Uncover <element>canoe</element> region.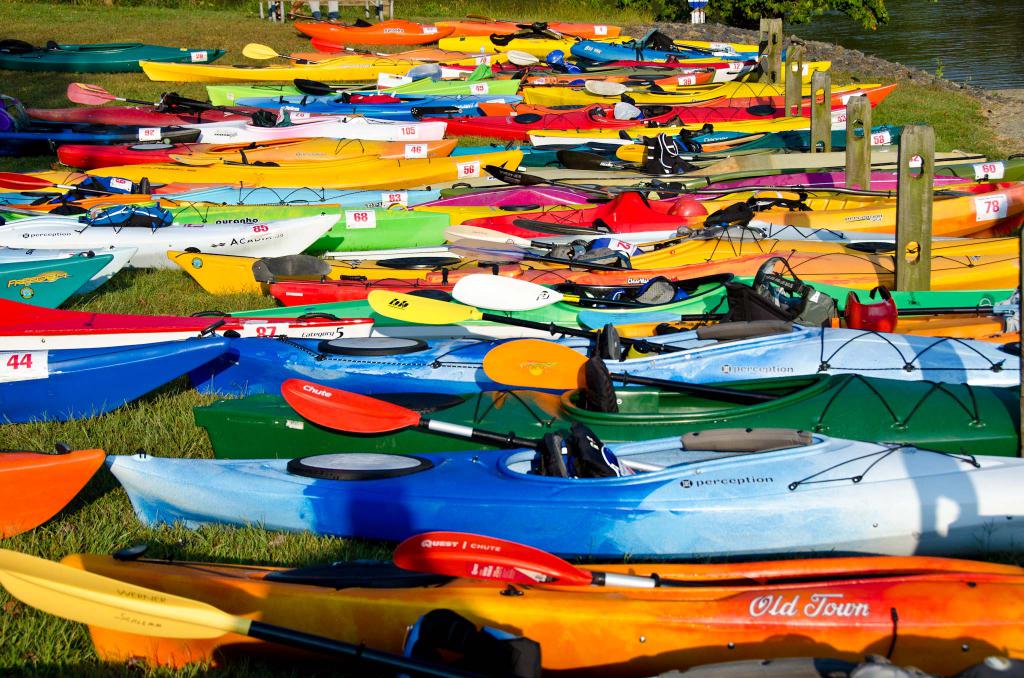
Uncovered: locate(440, 21, 635, 60).
